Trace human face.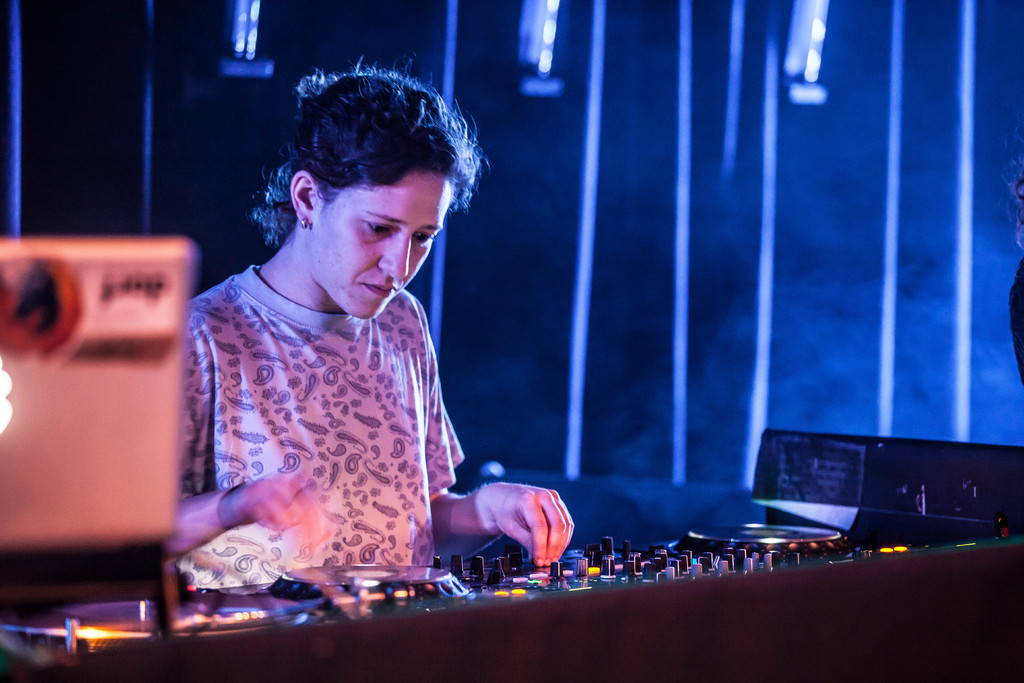
Traced to [278, 140, 455, 317].
